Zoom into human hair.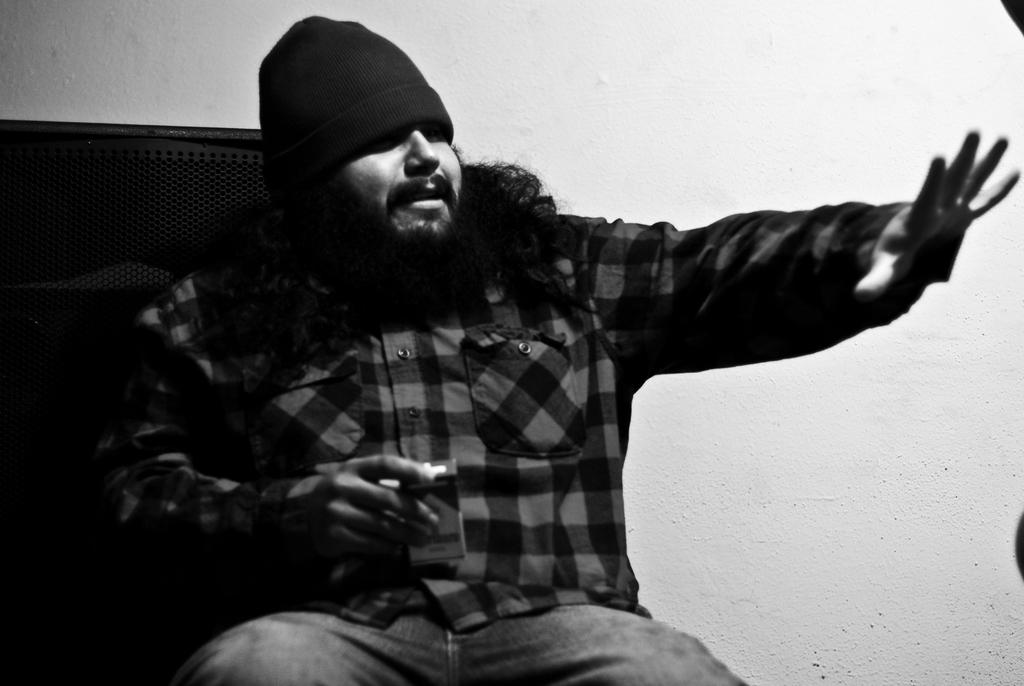
Zoom target: 202,135,569,297.
